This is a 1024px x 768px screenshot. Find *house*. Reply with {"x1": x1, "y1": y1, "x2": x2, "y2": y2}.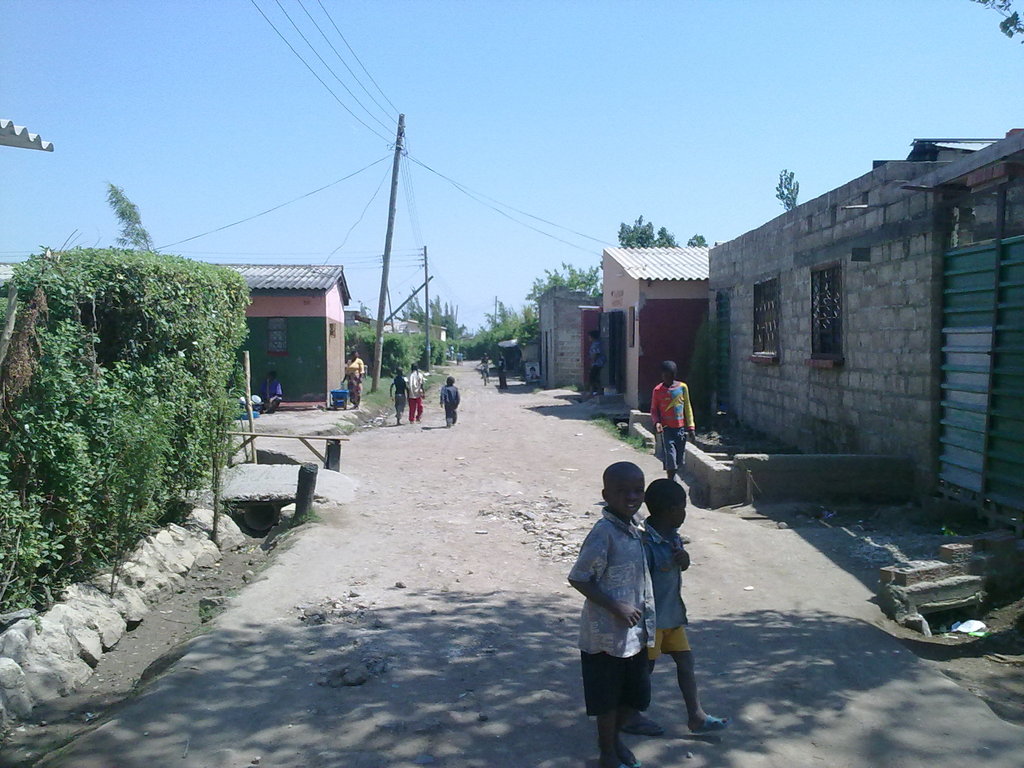
{"x1": 381, "y1": 318, "x2": 437, "y2": 367}.
